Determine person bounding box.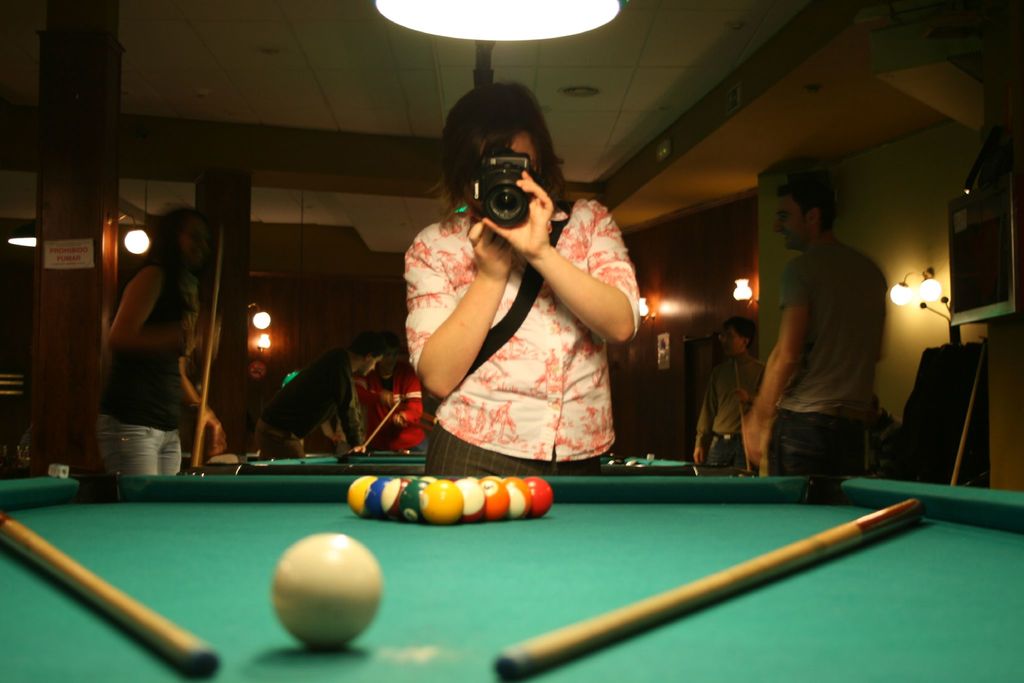
Determined: [745, 176, 886, 482].
